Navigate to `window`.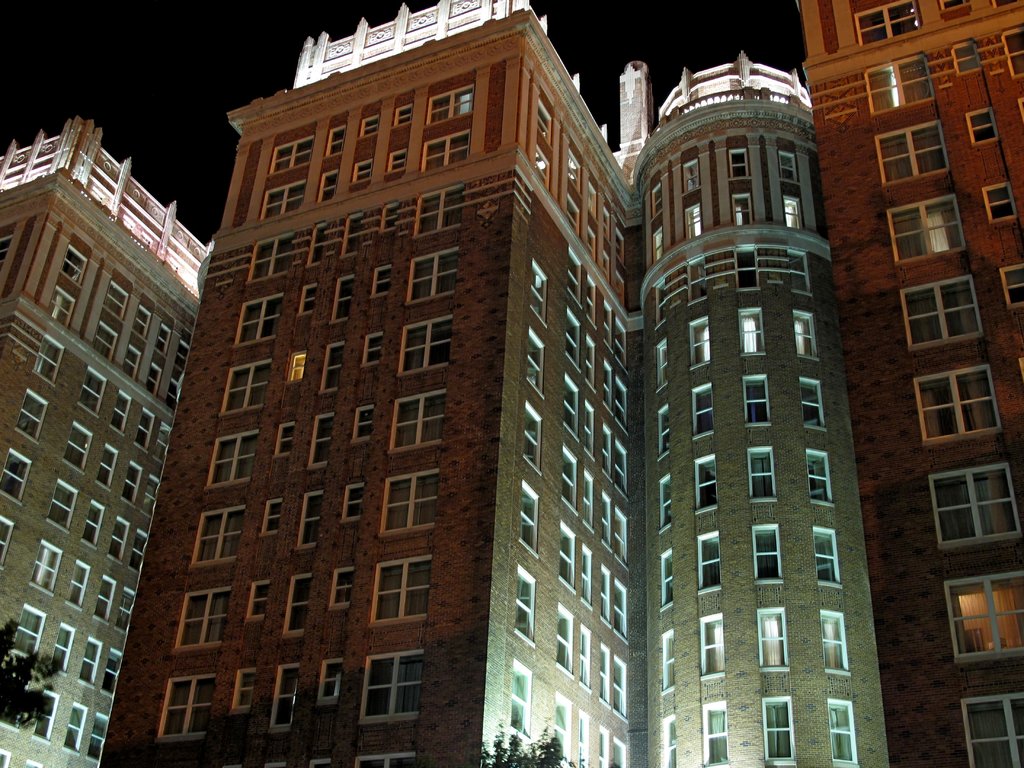
Navigation target: x1=197 y1=504 x2=245 y2=563.
